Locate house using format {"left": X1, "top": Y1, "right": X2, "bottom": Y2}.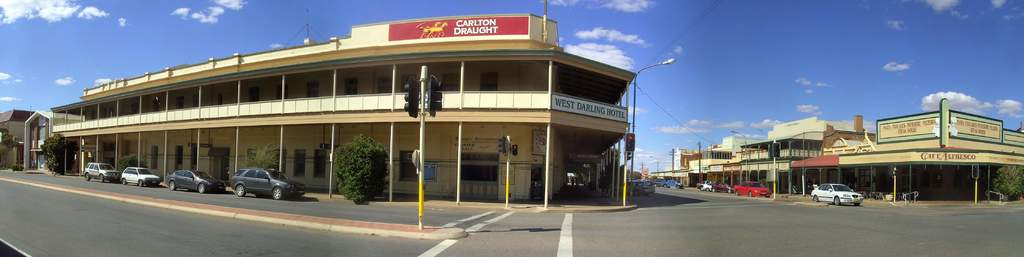
{"left": 51, "top": 8, "right": 636, "bottom": 219}.
